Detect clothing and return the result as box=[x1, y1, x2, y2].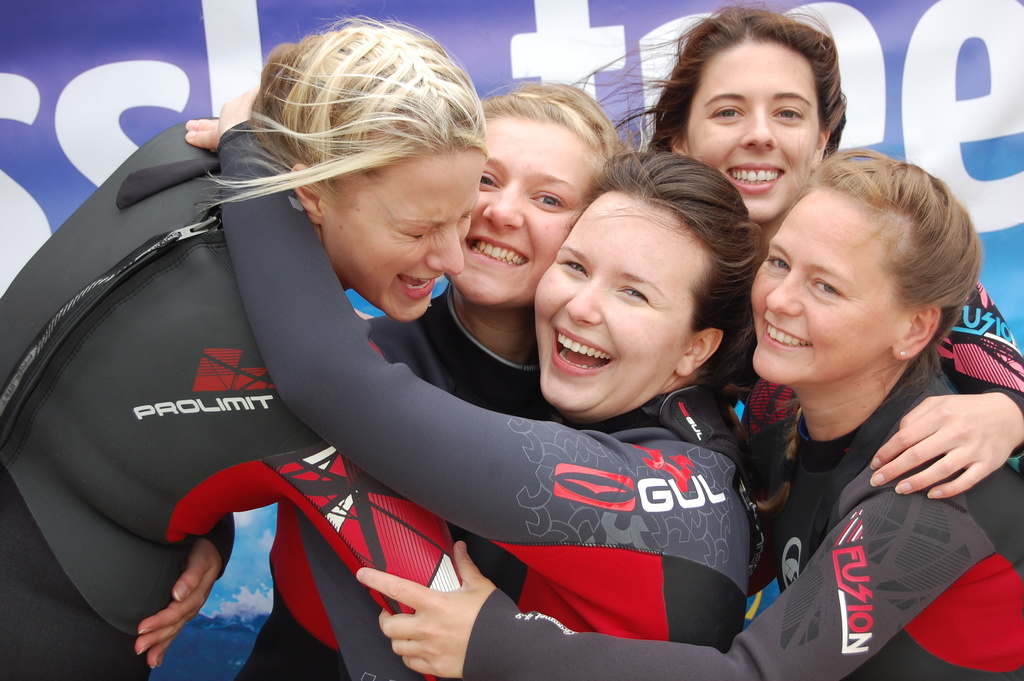
box=[0, 126, 323, 680].
